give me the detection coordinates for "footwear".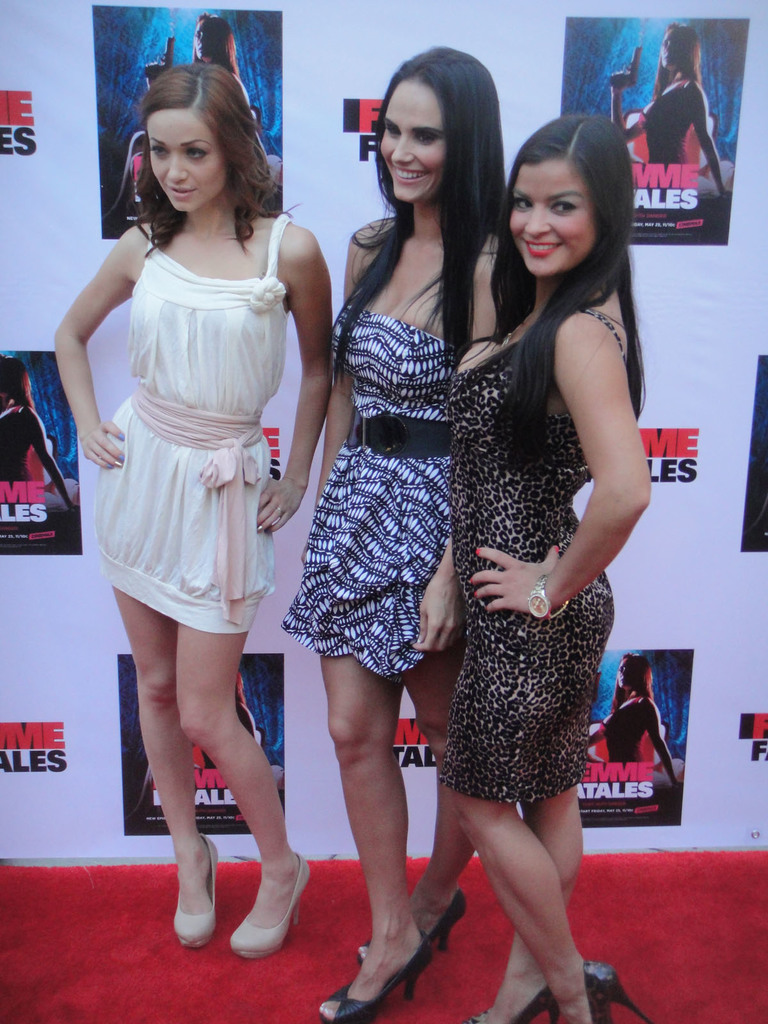
crop(458, 984, 564, 1023).
